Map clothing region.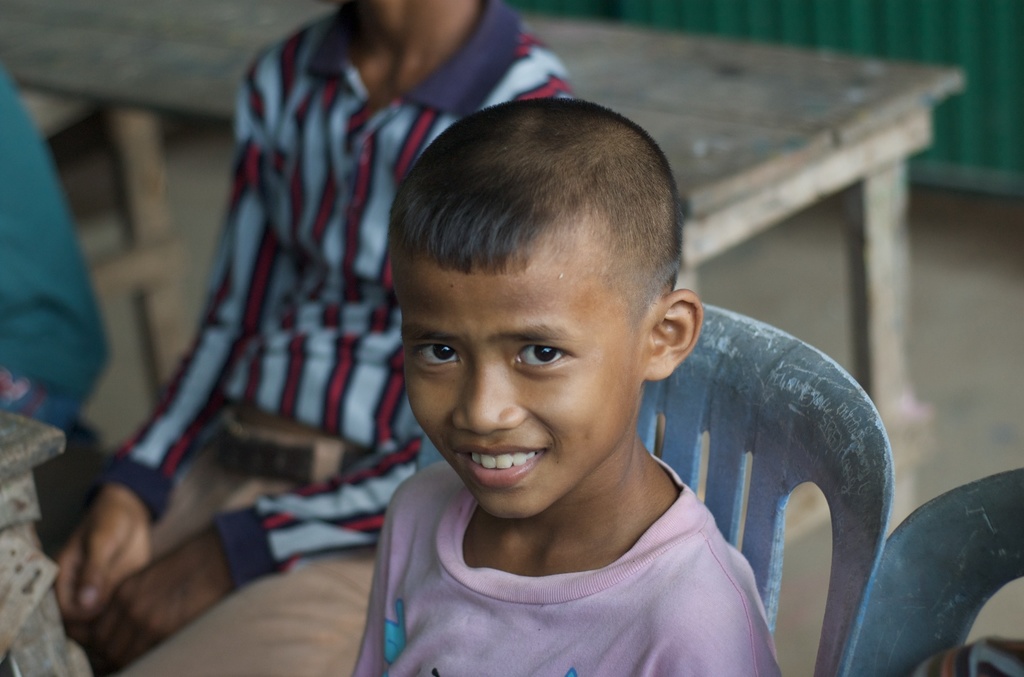
Mapped to rect(0, 66, 113, 430).
